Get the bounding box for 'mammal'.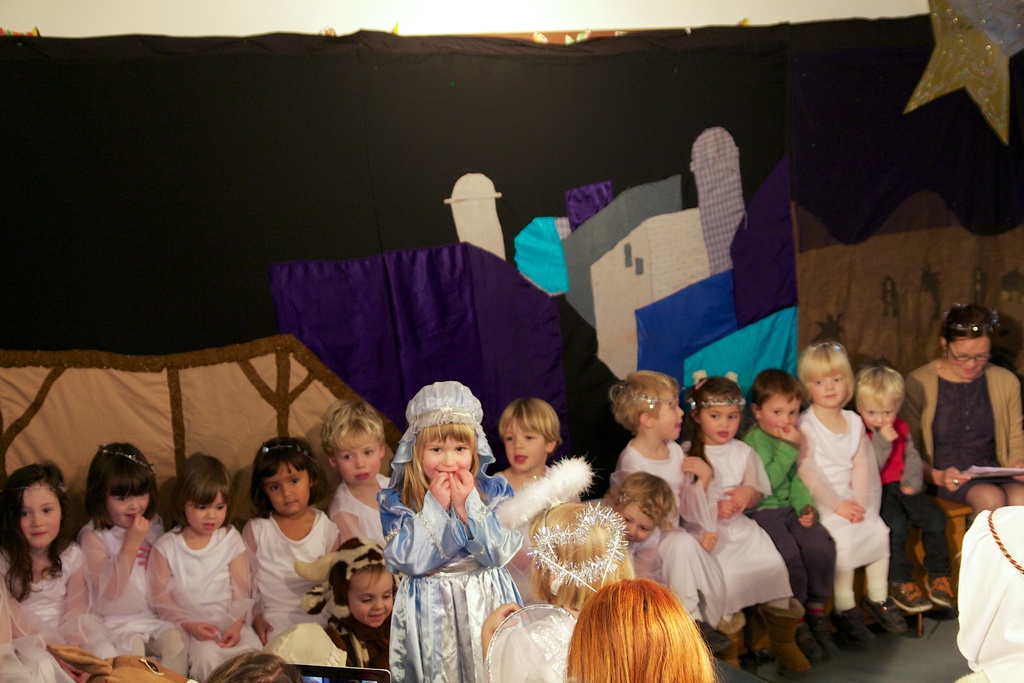
(left=609, top=370, right=728, bottom=635).
